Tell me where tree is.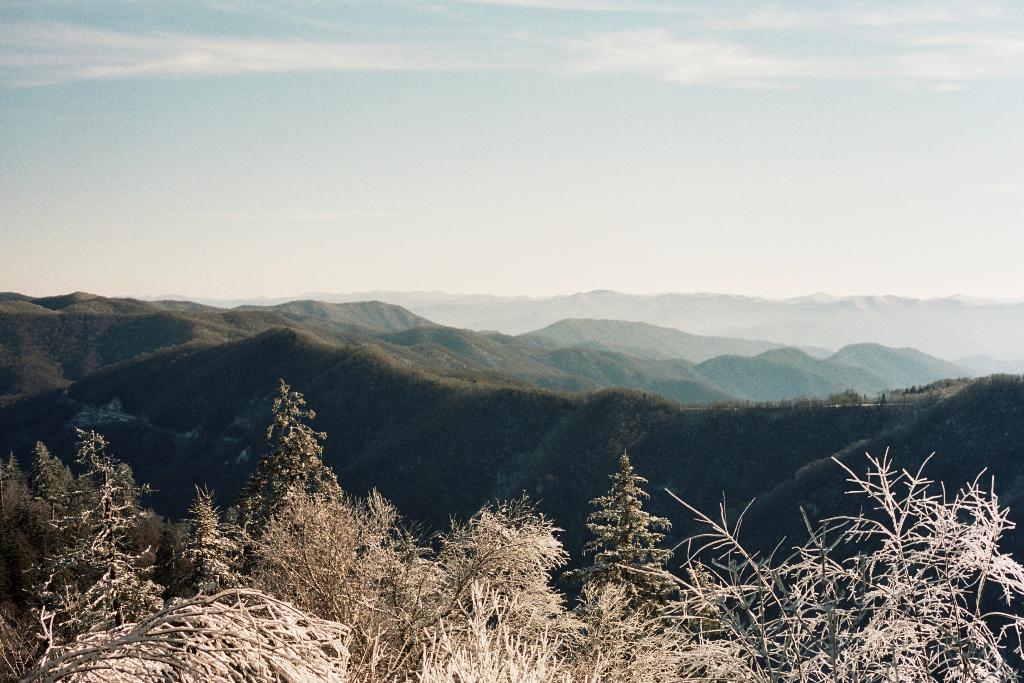
tree is at (241, 378, 355, 632).
